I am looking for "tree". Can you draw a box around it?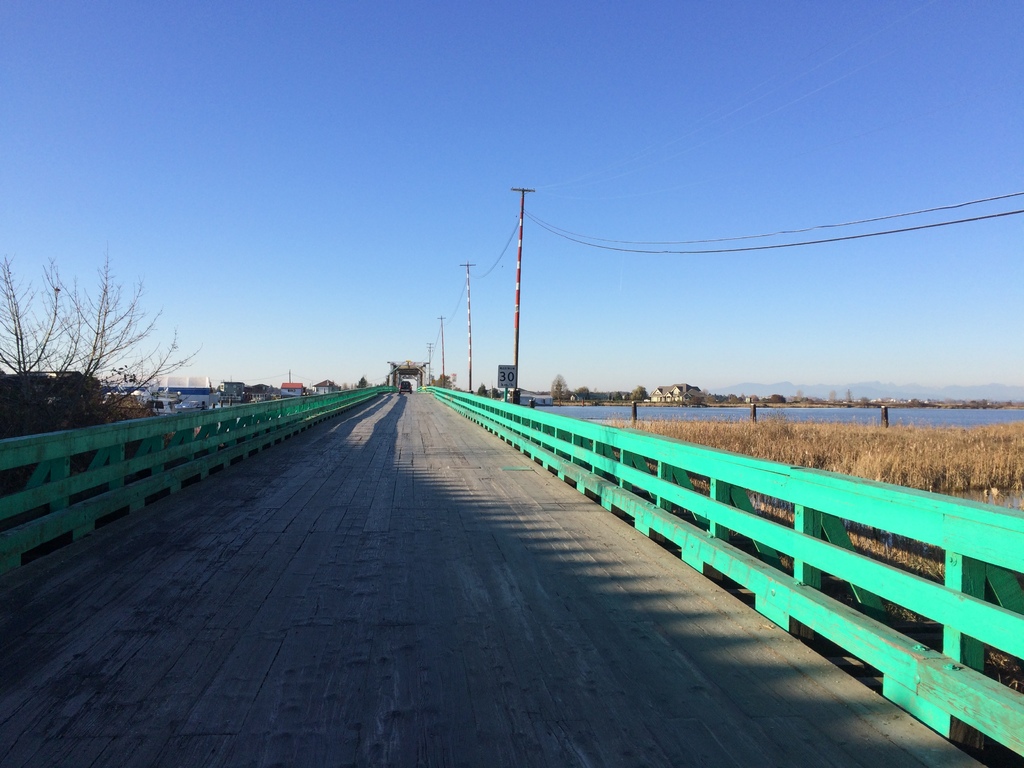
Sure, the bounding box is bbox=[432, 371, 464, 390].
